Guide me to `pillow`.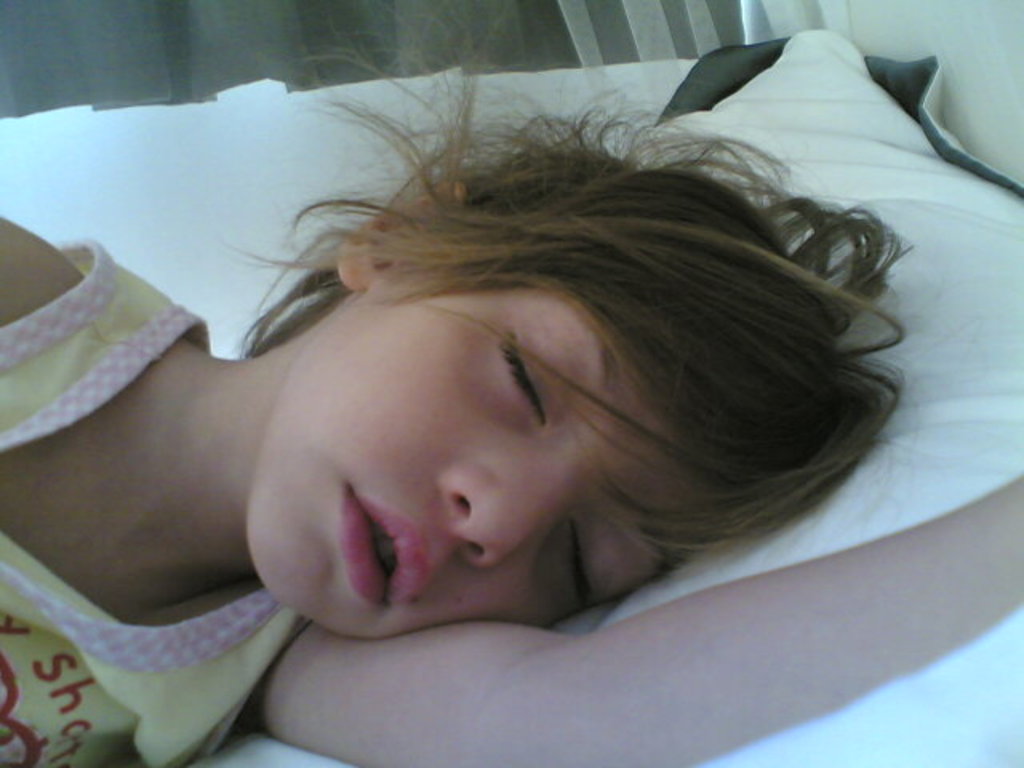
Guidance: crop(221, 22, 1022, 766).
